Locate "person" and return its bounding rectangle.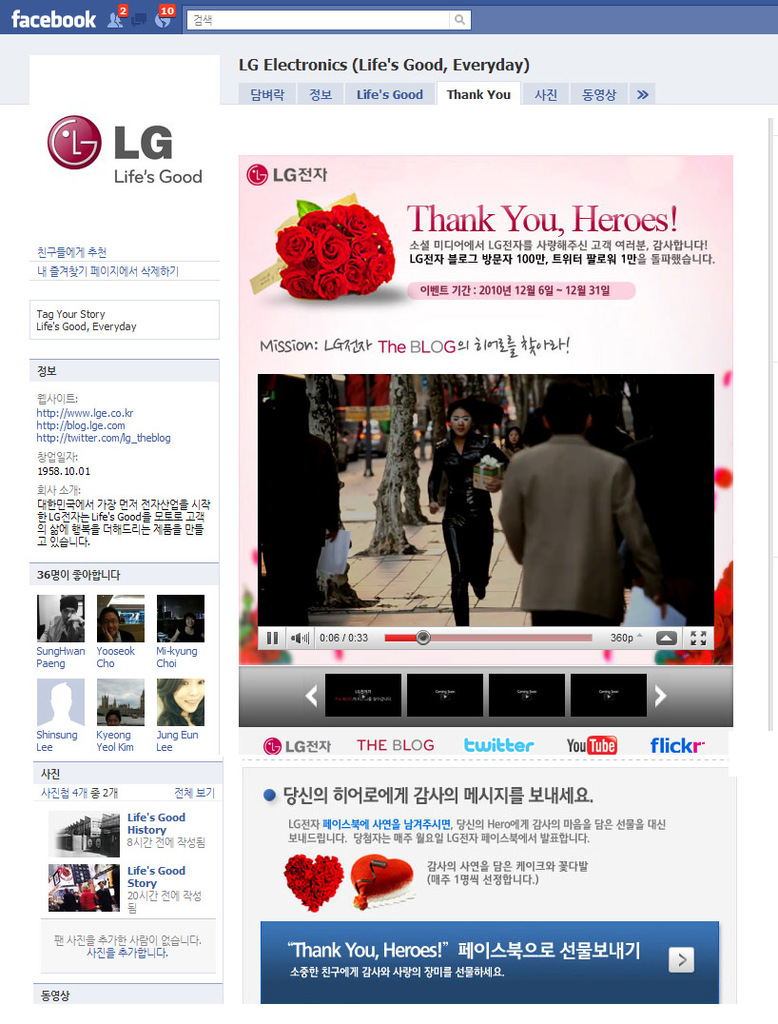
crop(431, 401, 507, 620).
